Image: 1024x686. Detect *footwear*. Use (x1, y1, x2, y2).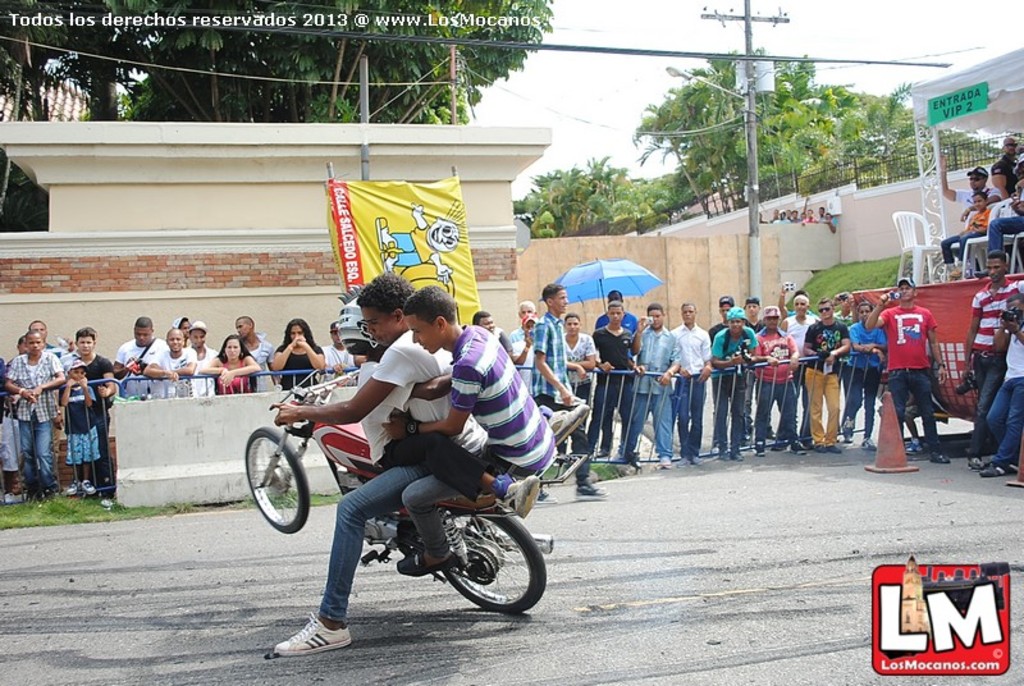
(859, 438, 876, 453).
